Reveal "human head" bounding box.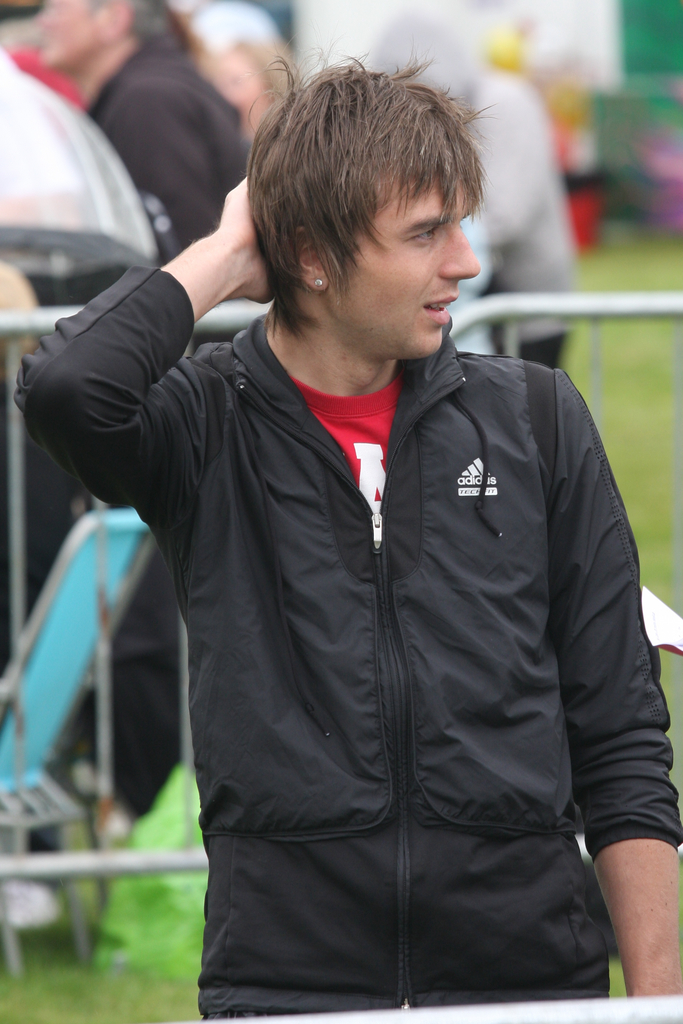
Revealed: 35,0,159,68.
